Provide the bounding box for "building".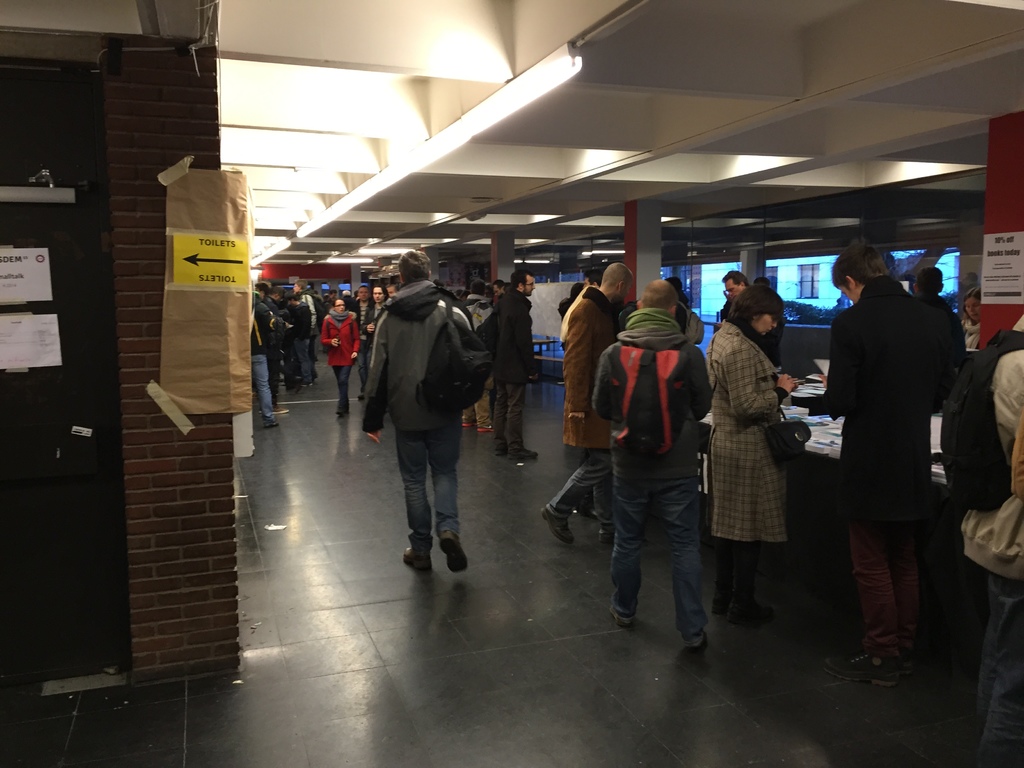
detection(0, 0, 1023, 767).
